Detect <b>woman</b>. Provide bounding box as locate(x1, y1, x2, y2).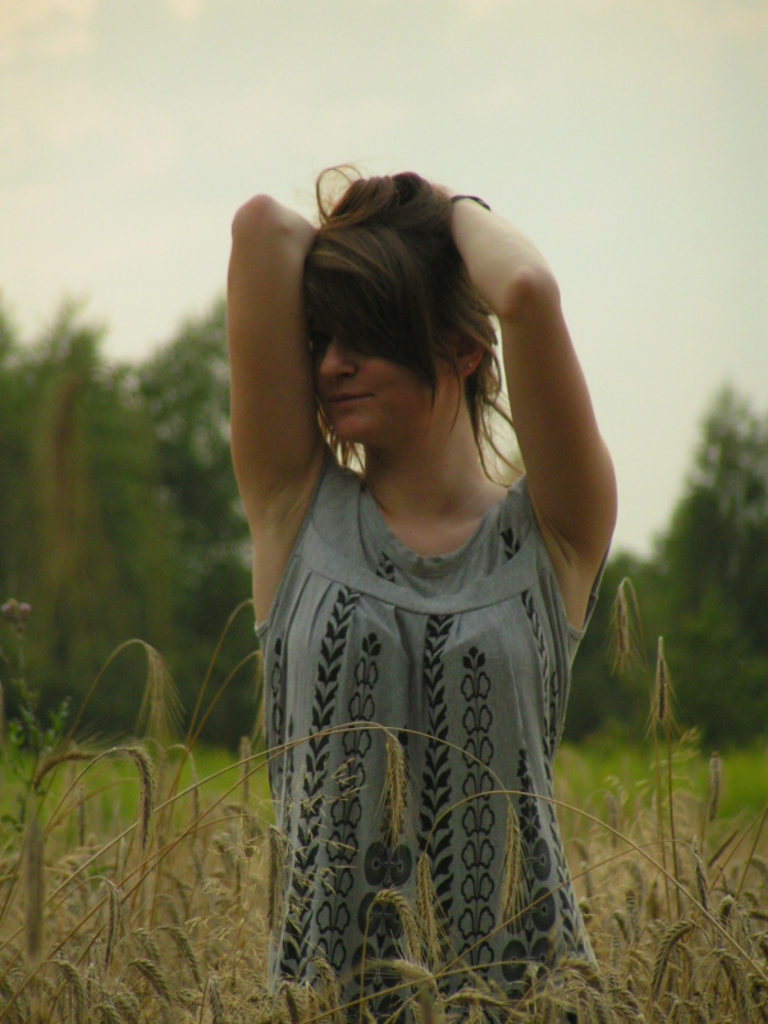
locate(236, 141, 628, 1005).
